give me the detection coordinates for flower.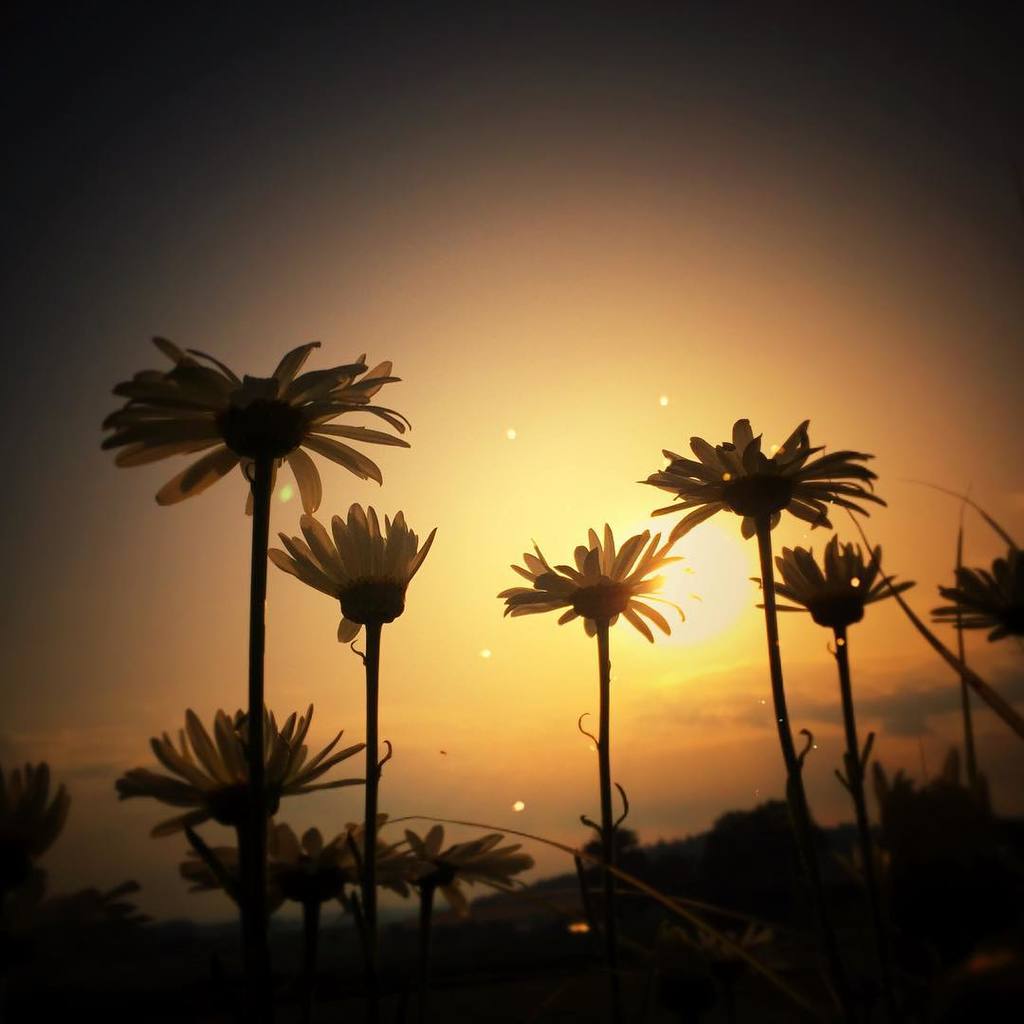
<box>261,502,438,645</box>.
